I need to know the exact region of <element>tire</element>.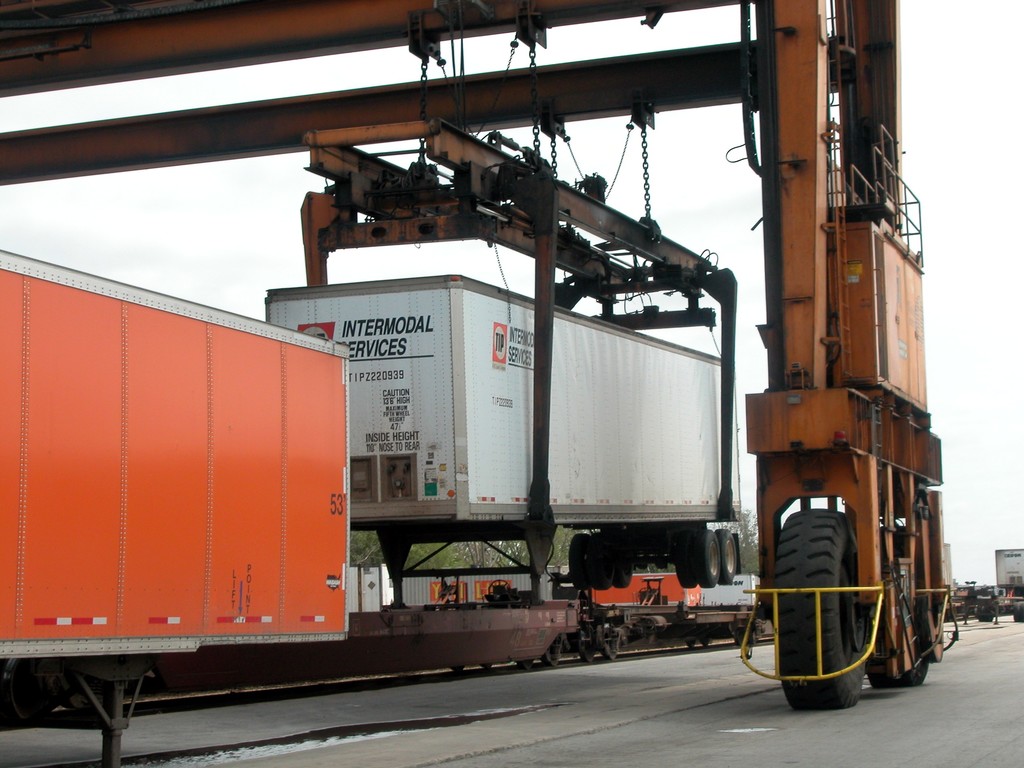
Region: 861,591,895,685.
